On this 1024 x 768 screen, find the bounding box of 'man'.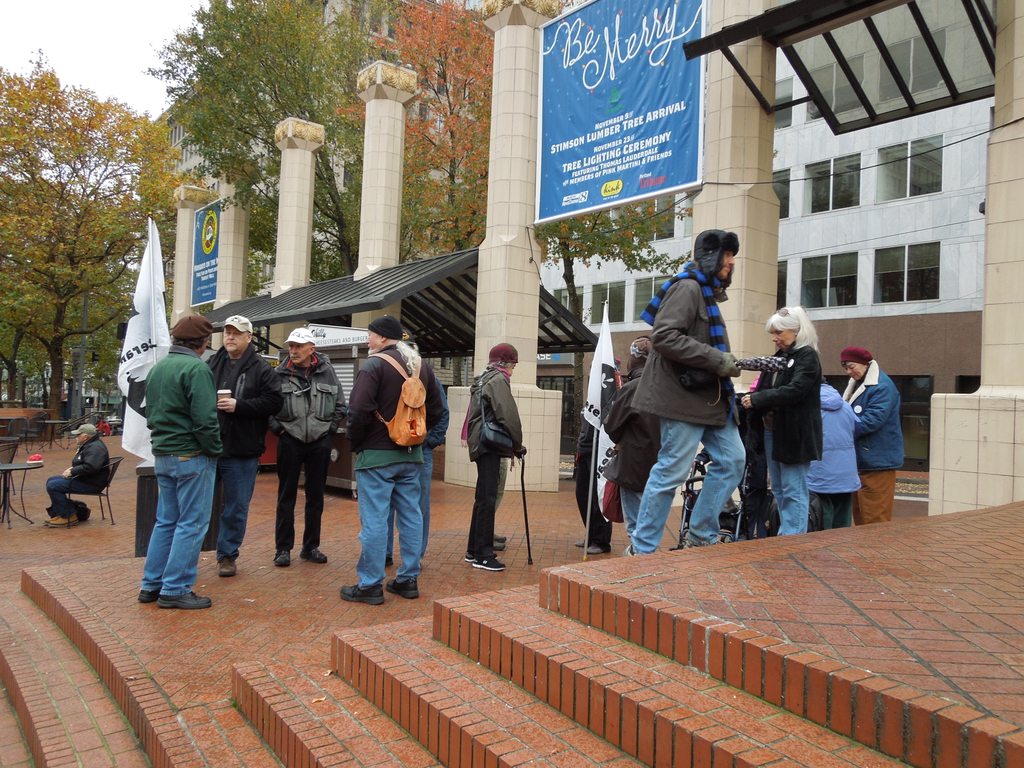
Bounding box: locate(134, 312, 231, 616).
